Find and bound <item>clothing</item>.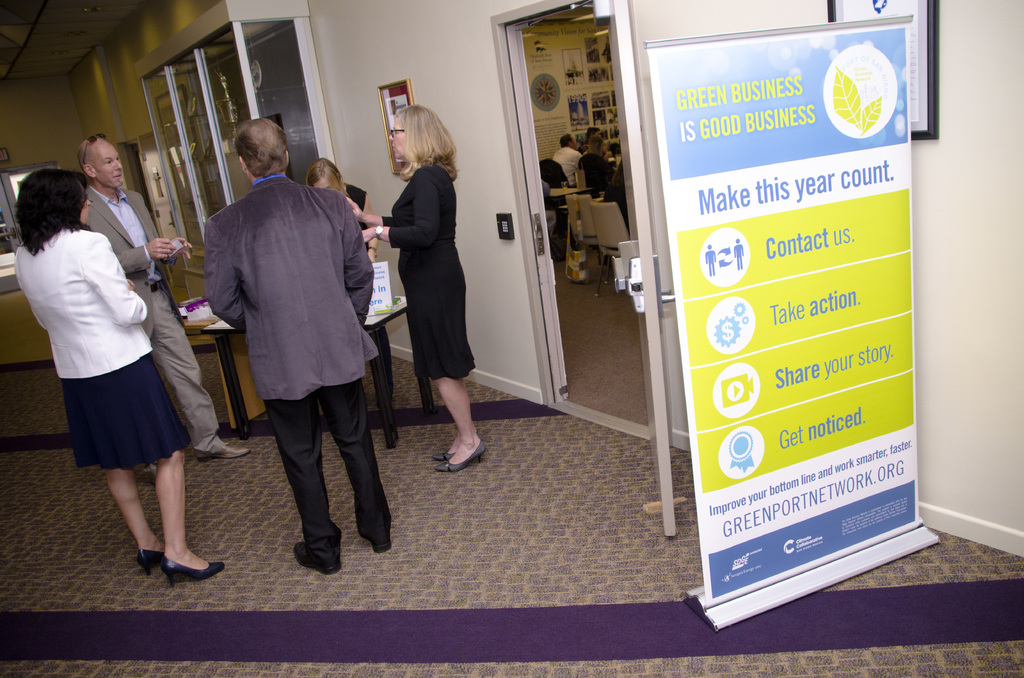
Bound: 202/173/375/558.
